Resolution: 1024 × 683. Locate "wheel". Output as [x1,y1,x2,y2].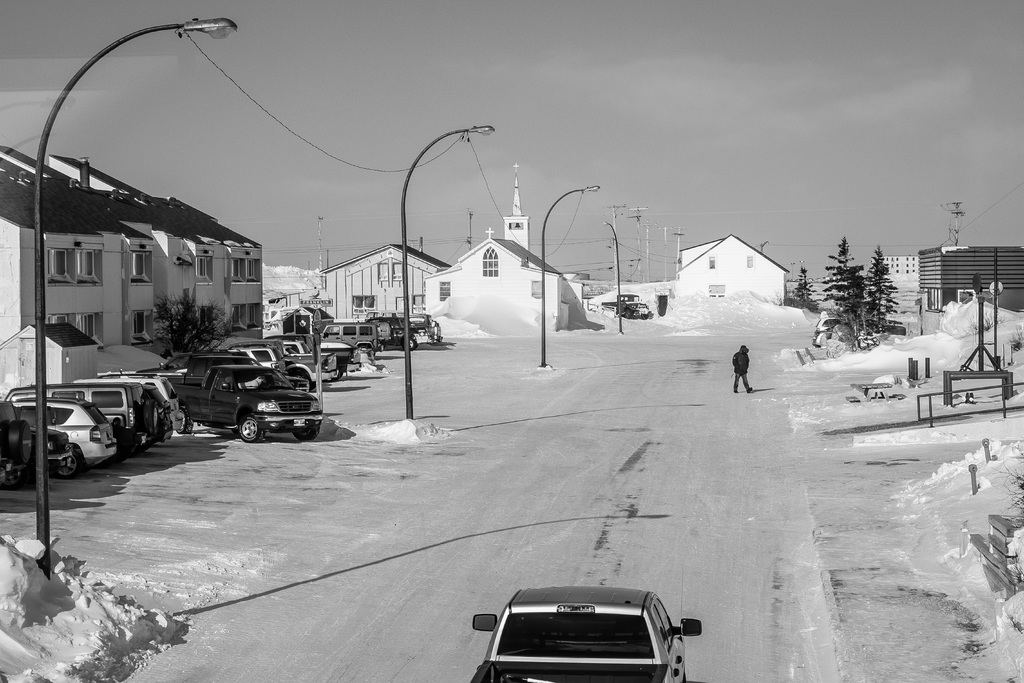
[295,424,323,441].
